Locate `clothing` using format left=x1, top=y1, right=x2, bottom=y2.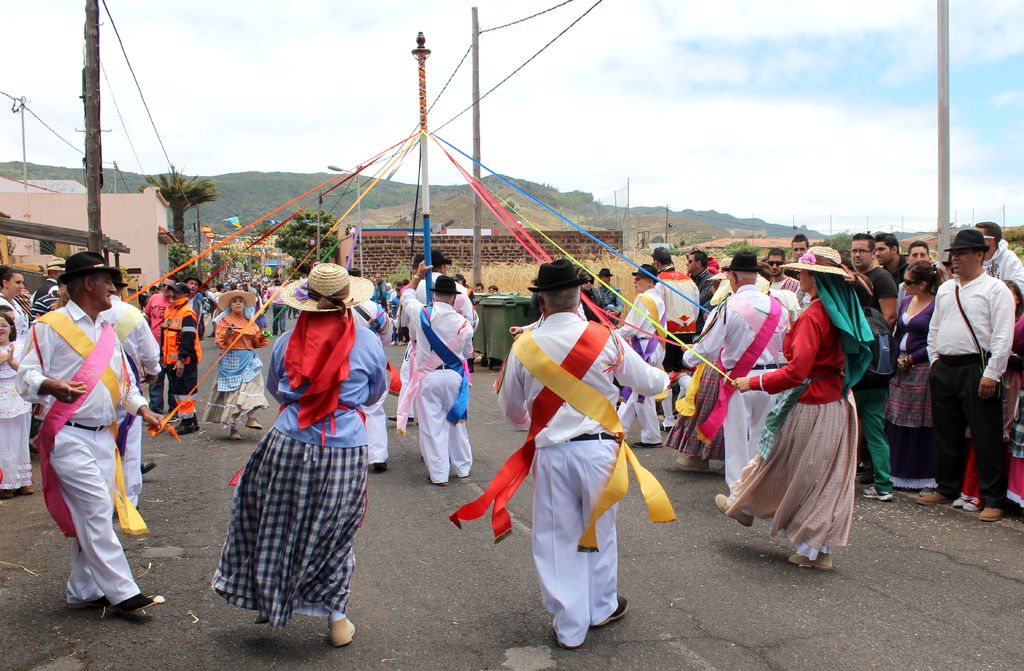
left=865, top=263, right=894, bottom=302.
